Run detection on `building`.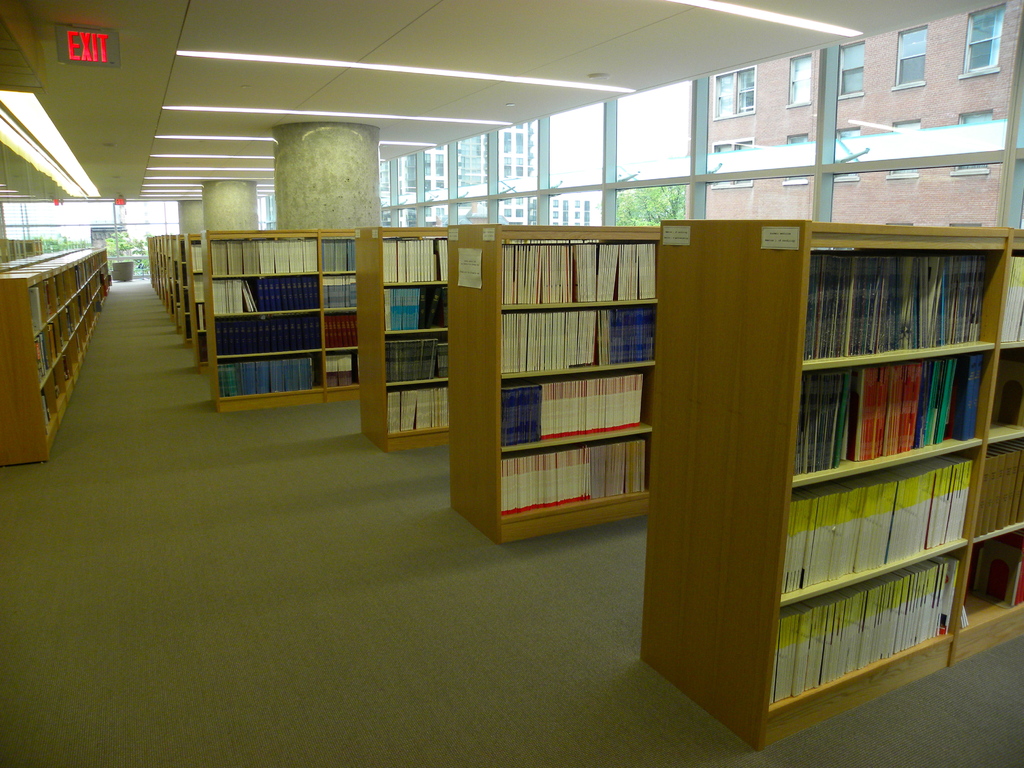
Result: [left=2, top=1, right=1023, bottom=765].
